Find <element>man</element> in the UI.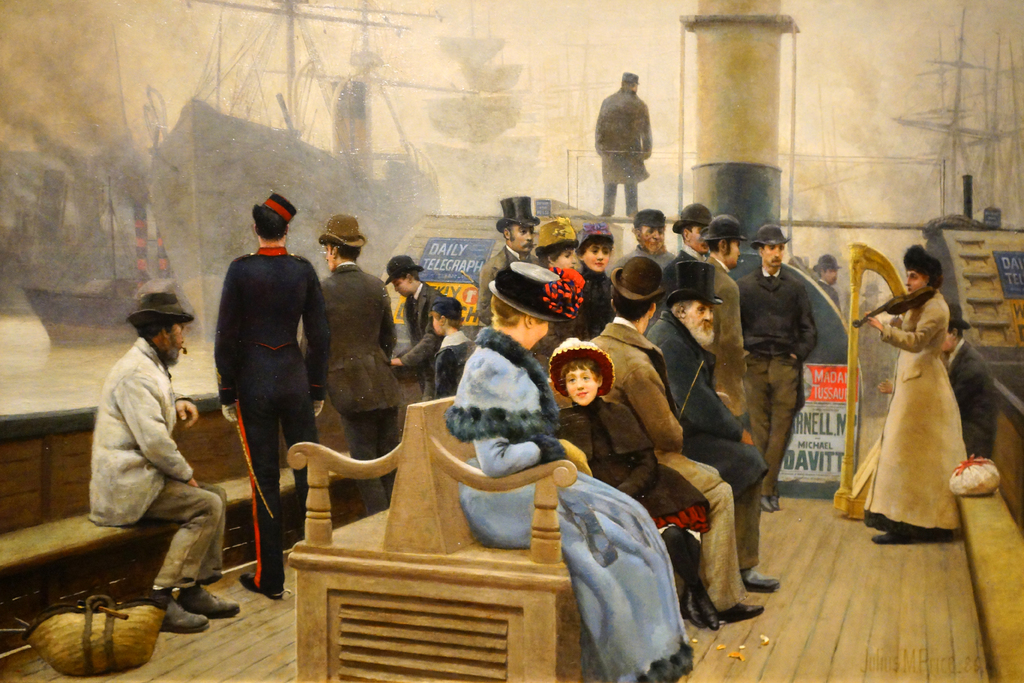
UI element at (x1=584, y1=259, x2=760, y2=626).
